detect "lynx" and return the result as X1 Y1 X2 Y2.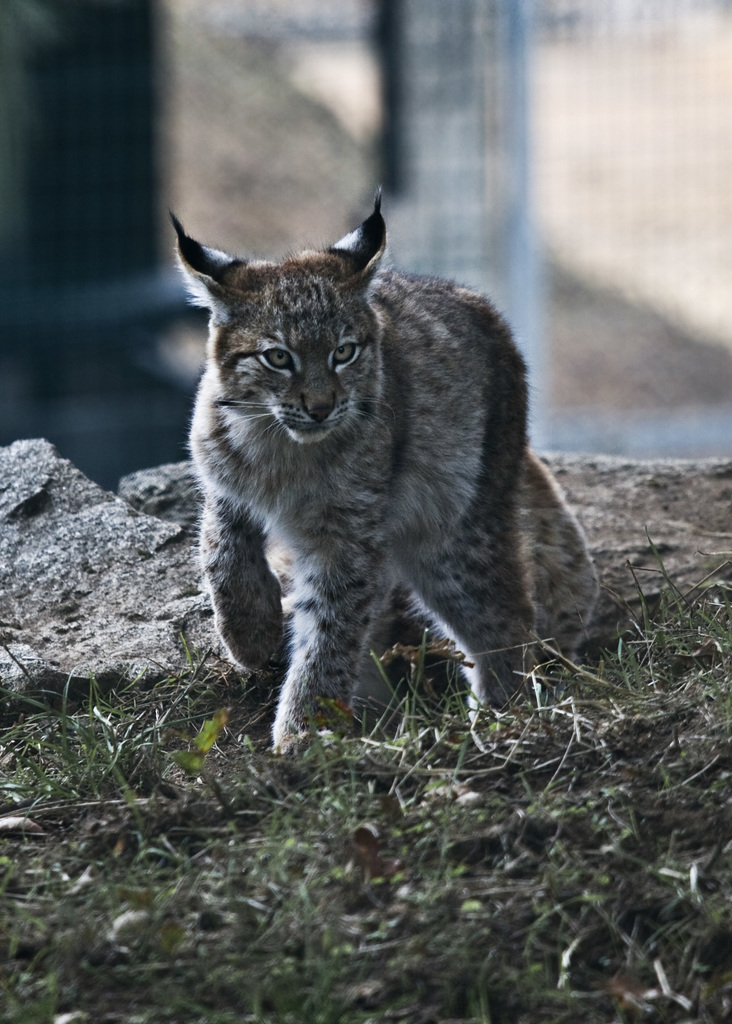
161 181 598 758.
